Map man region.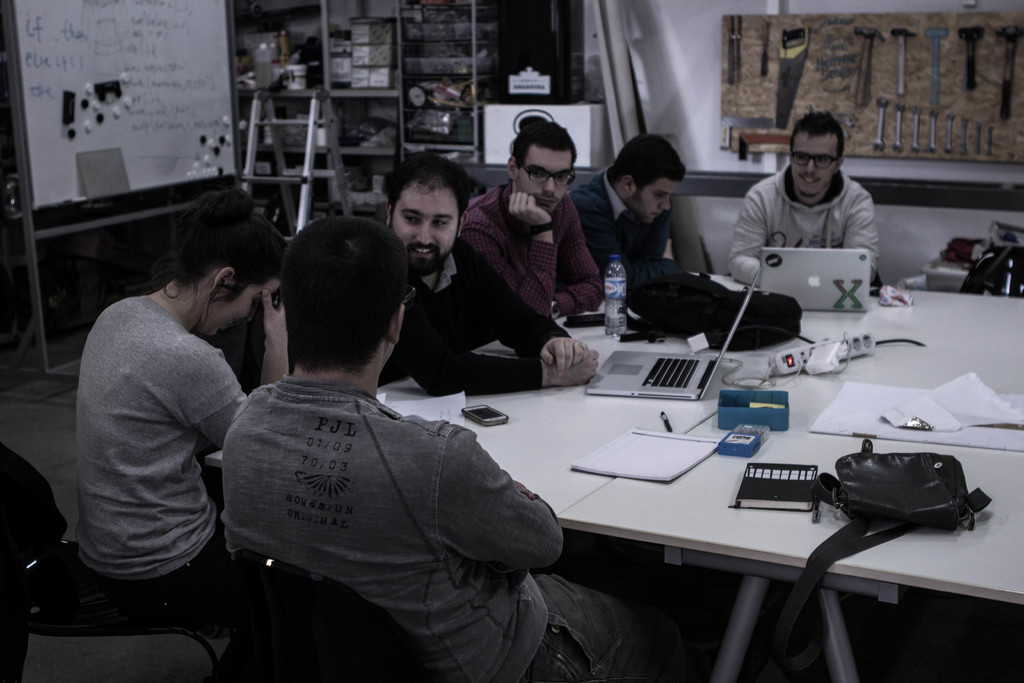
Mapped to 372,151,598,398.
